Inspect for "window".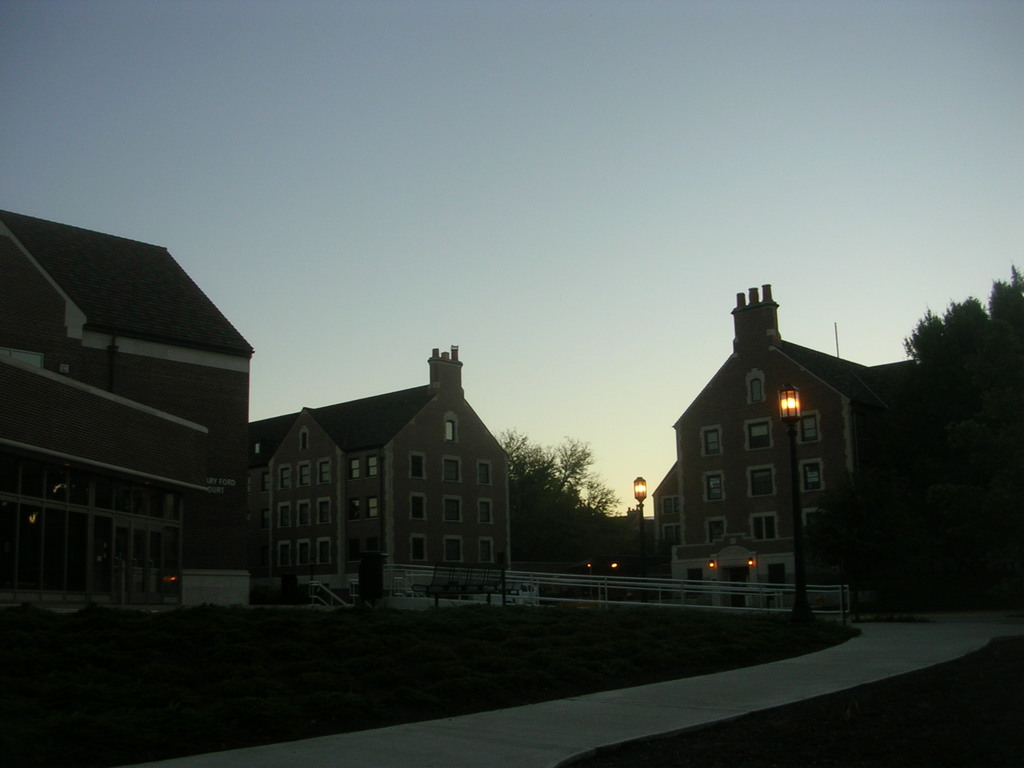
Inspection: region(800, 415, 822, 450).
